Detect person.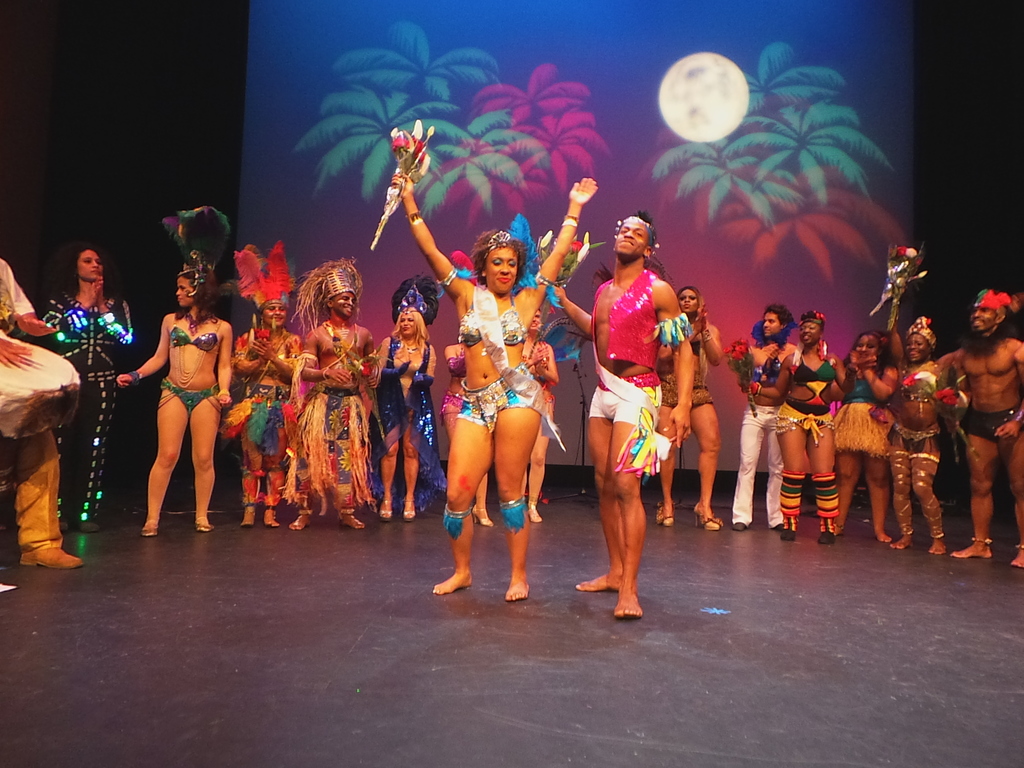
Detected at (left=442, top=335, right=493, bottom=525).
